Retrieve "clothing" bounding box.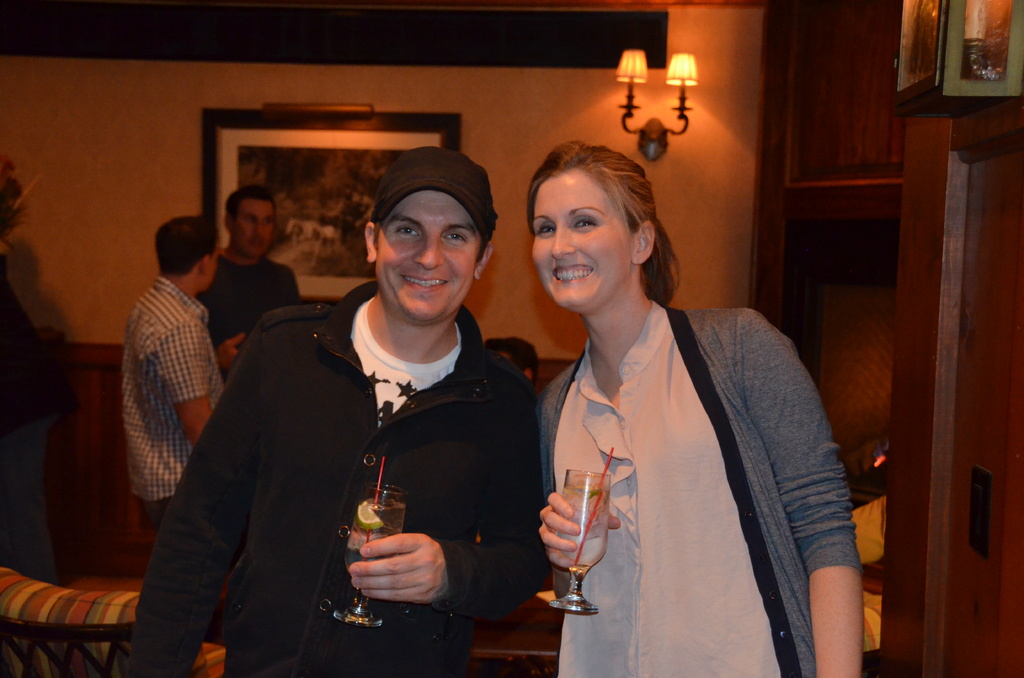
Bounding box: left=525, top=266, right=838, bottom=668.
